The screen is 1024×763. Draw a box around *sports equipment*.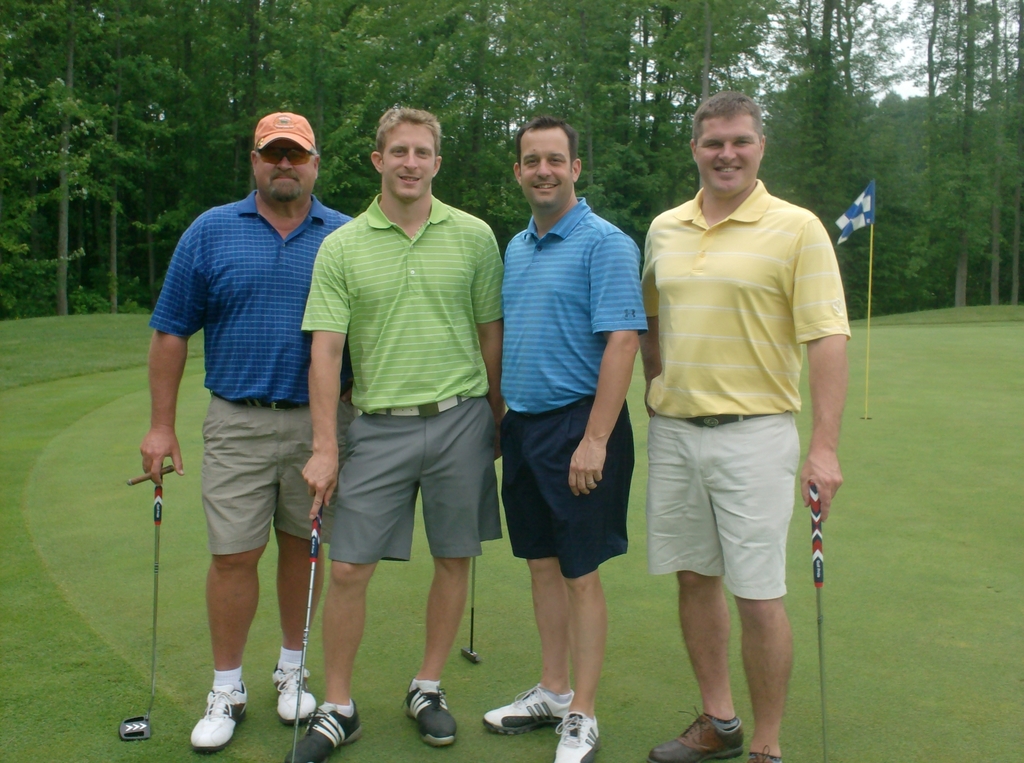
region(462, 556, 480, 665).
